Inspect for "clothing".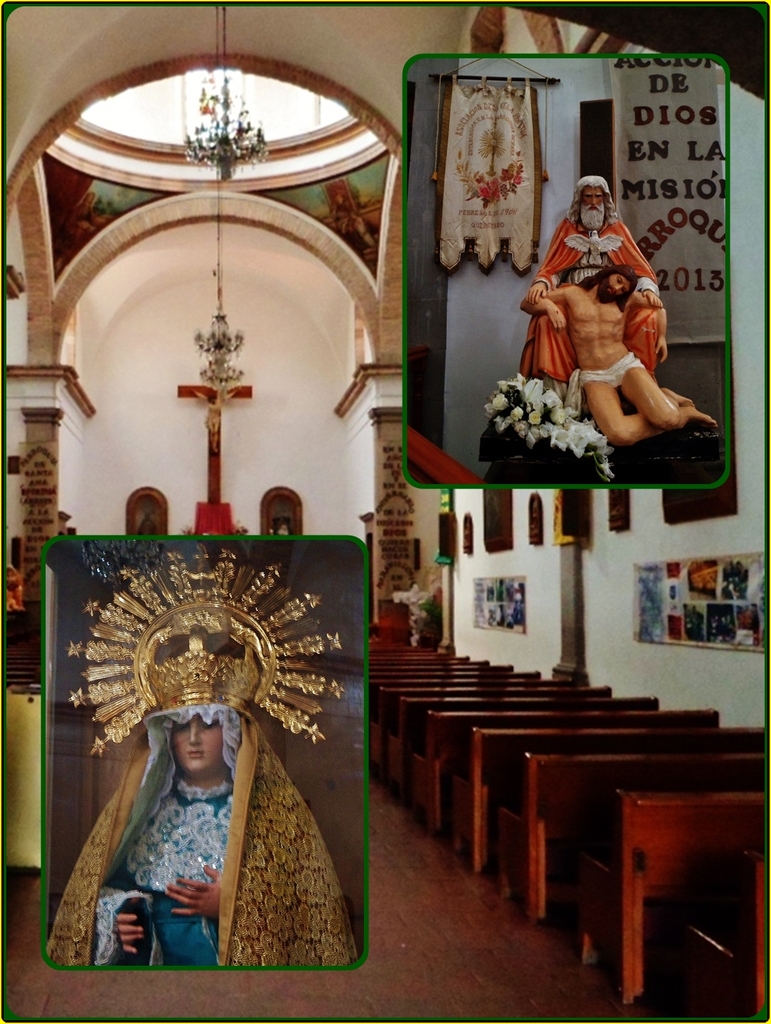
Inspection: (left=564, top=354, right=643, bottom=413).
